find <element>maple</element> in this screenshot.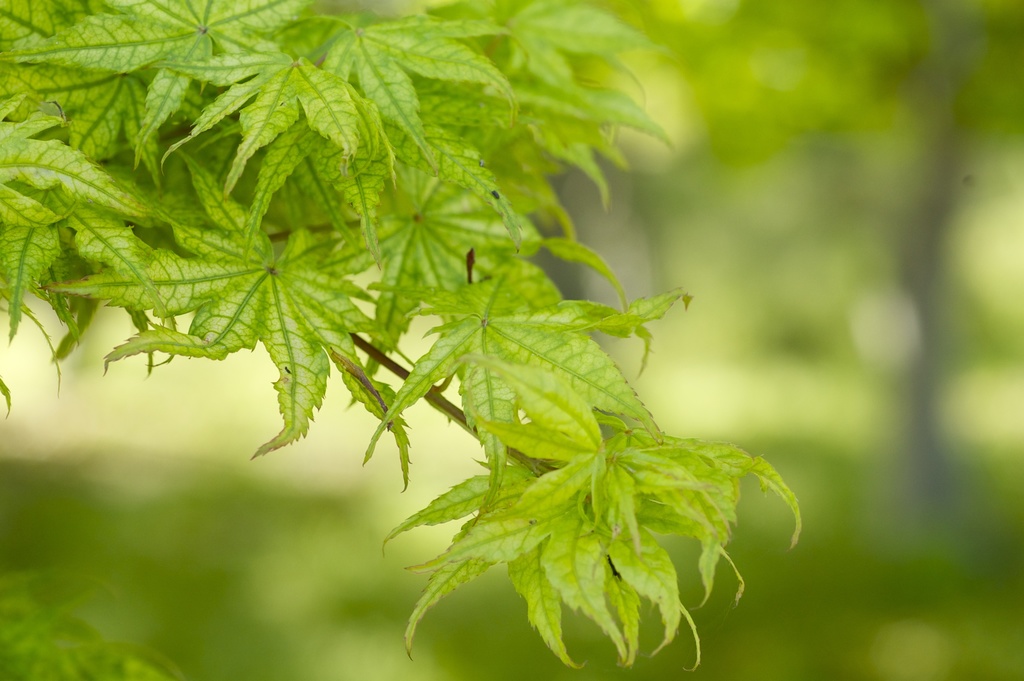
The bounding box for <element>maple</element> is BBox(51, 2, 774, 628).
